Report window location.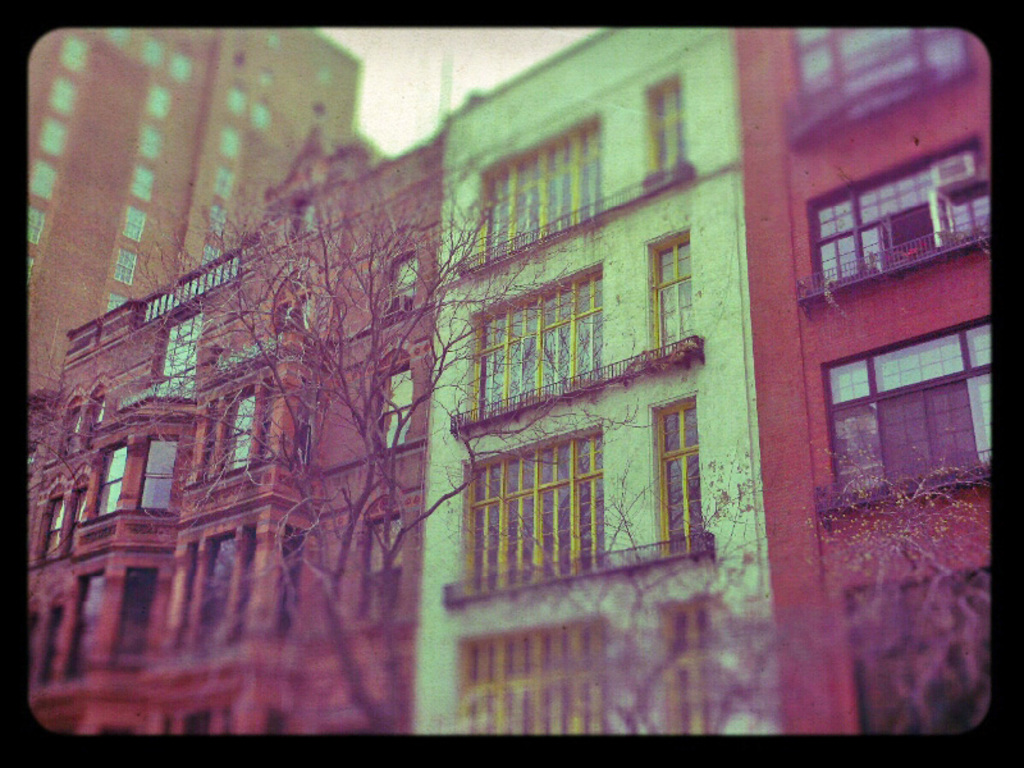
Report: [x1=831, y1=312, x2=987, y2=474].
